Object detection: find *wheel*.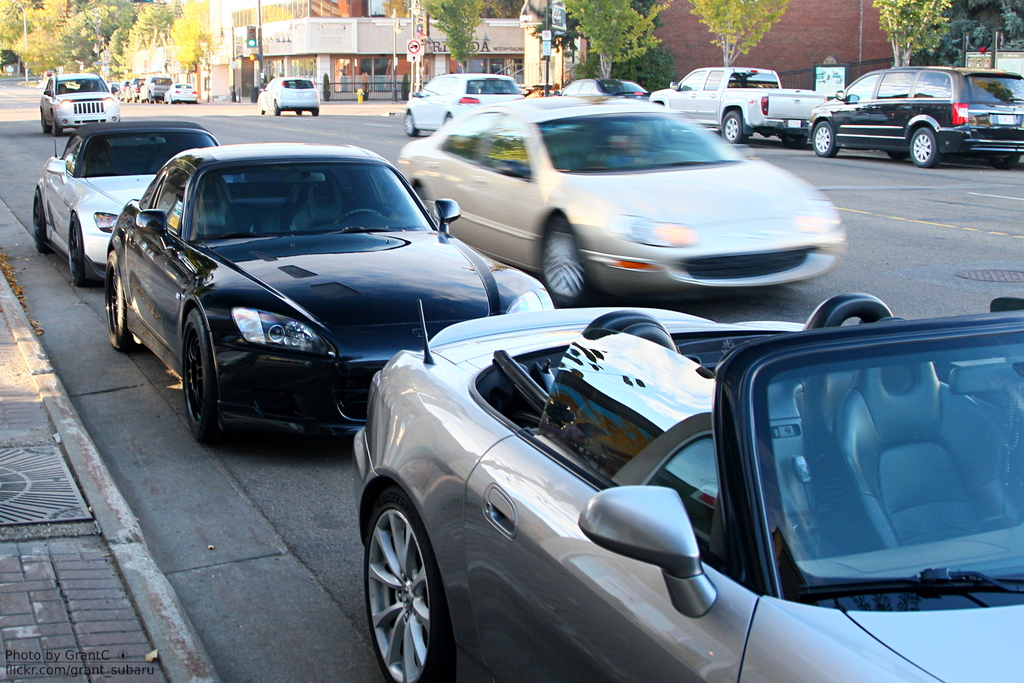
40/111/51/135.
